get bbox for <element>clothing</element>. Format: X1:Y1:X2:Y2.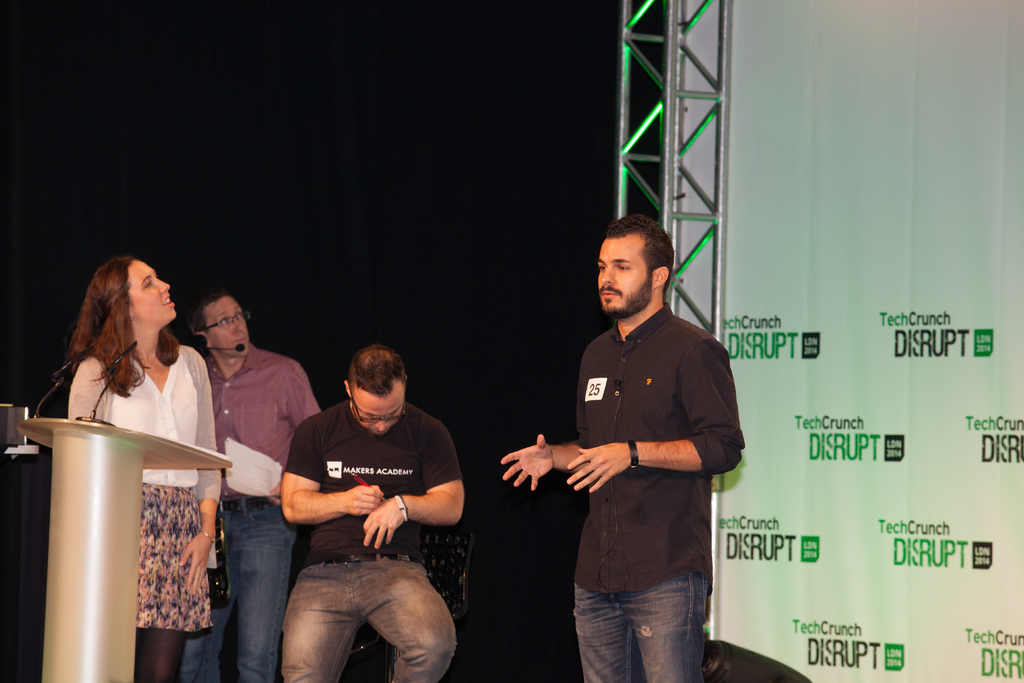
526:261:739:662.
